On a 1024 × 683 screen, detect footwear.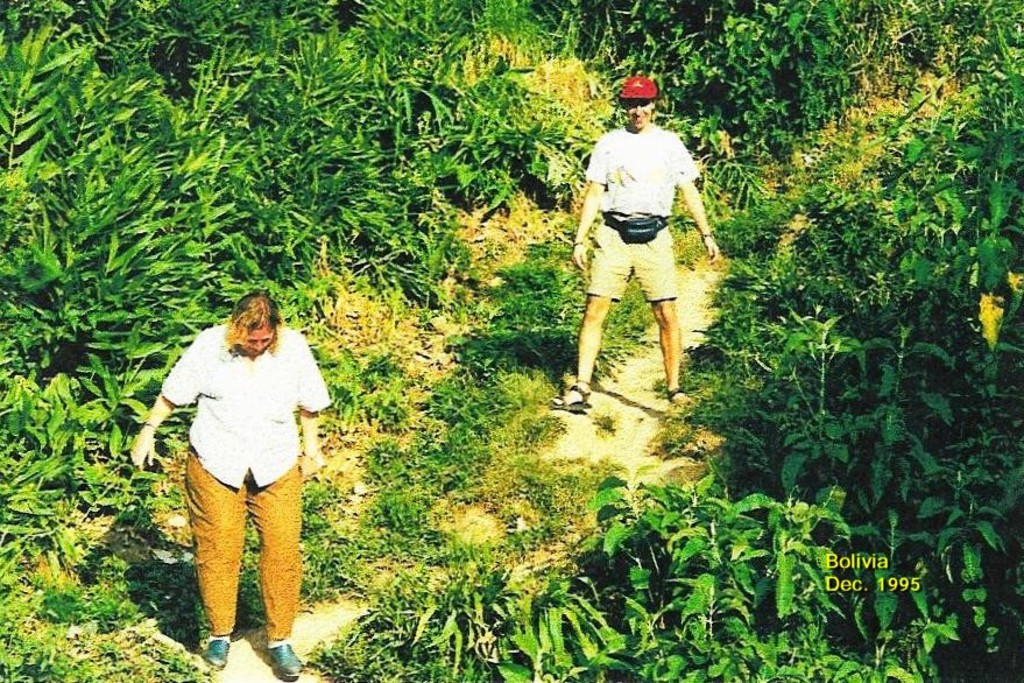
bbox=(661, 385, 694, 414).
